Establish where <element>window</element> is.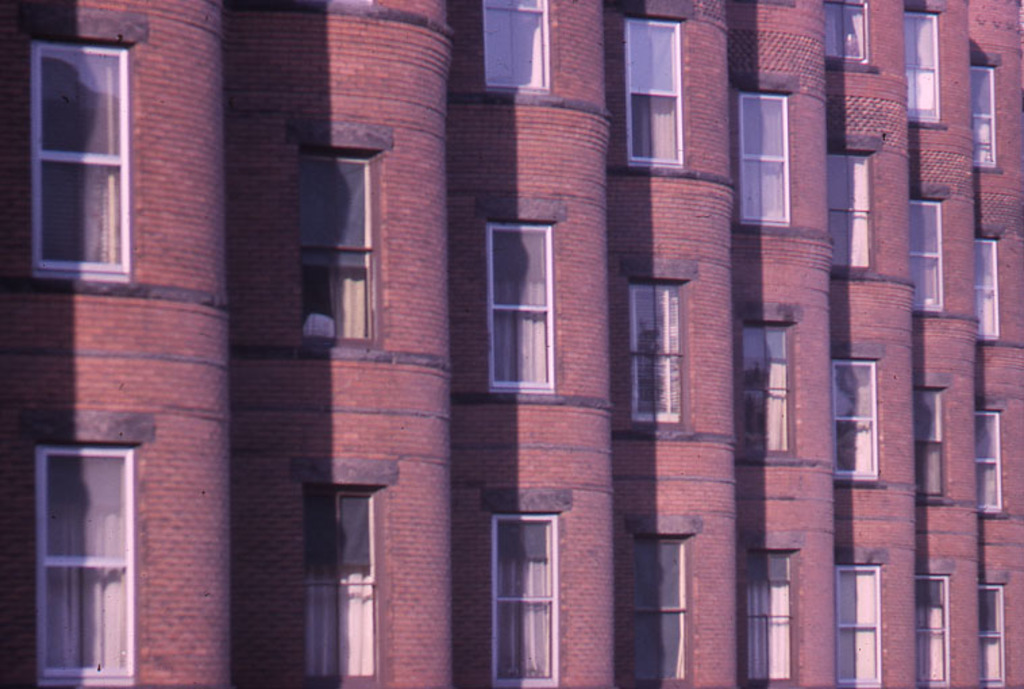
Established at Rect(974, 409, 1008, 511).
